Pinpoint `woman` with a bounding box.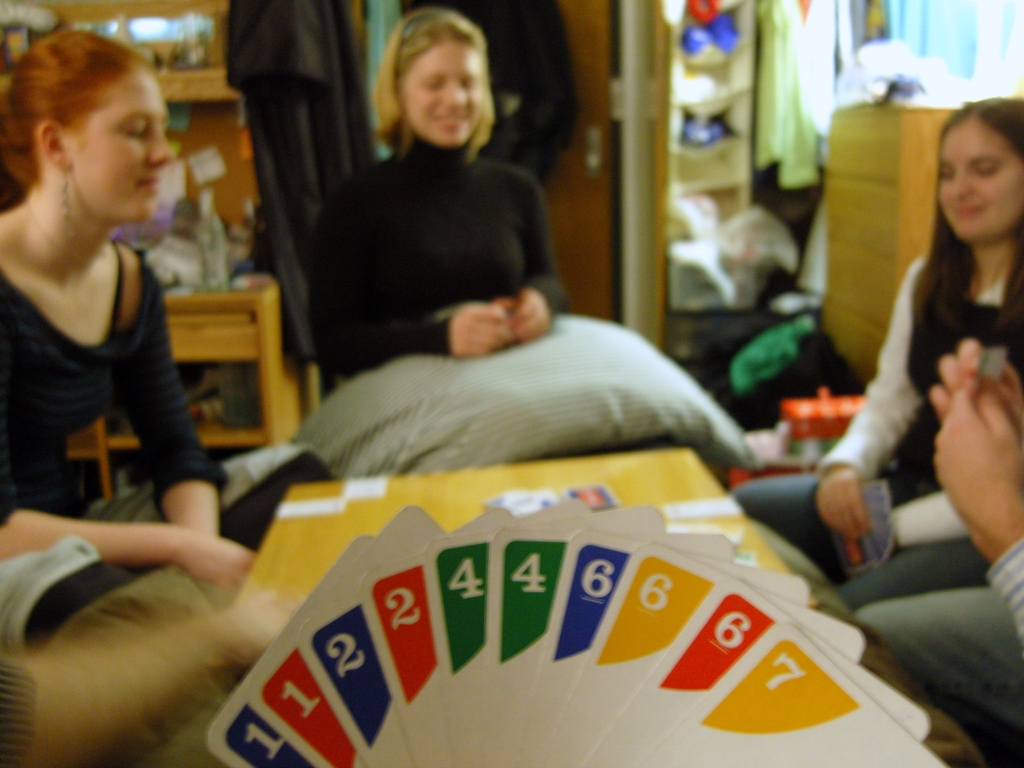
left=730, top=97, right=1023, bottom=620.
